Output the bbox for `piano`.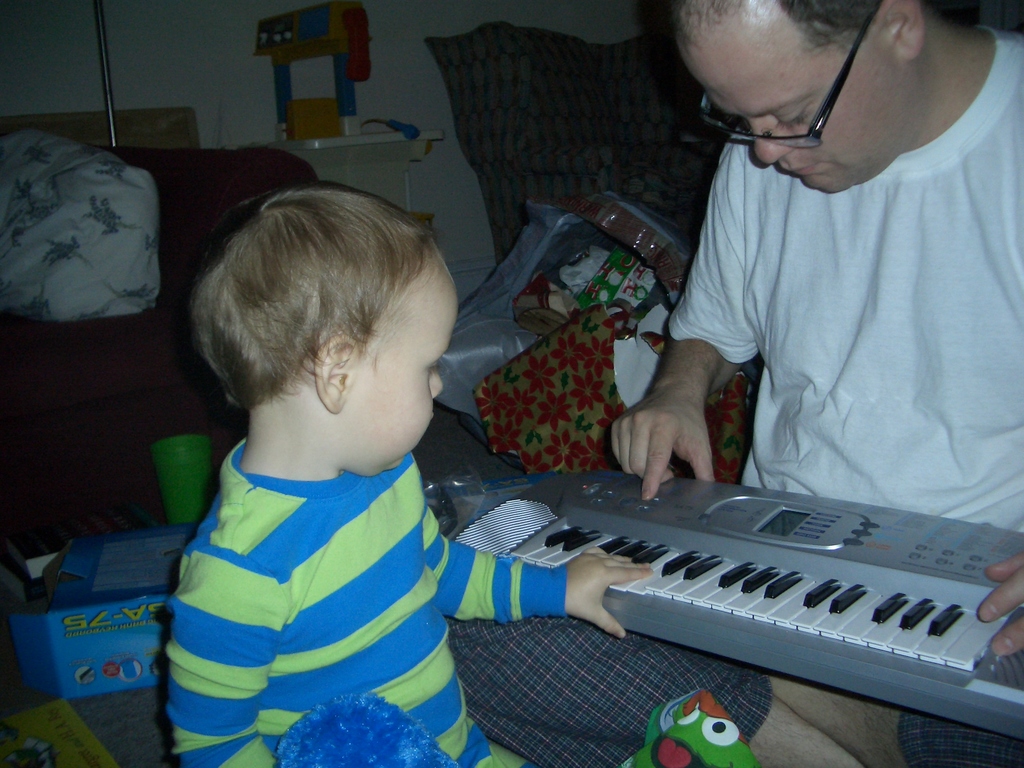
region(460, 470, 1023, 746).
